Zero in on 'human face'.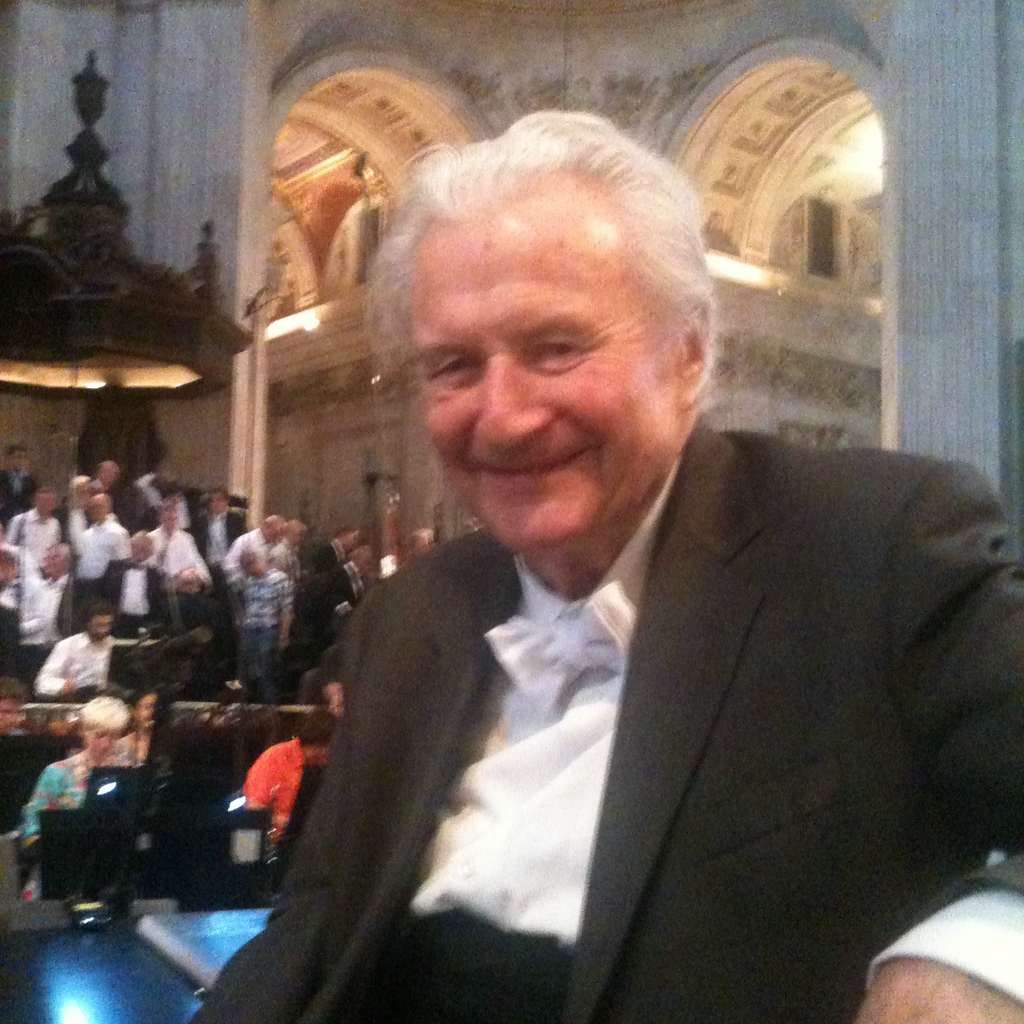
Zeroed in: l=43, t=549, r=67, b=575.
